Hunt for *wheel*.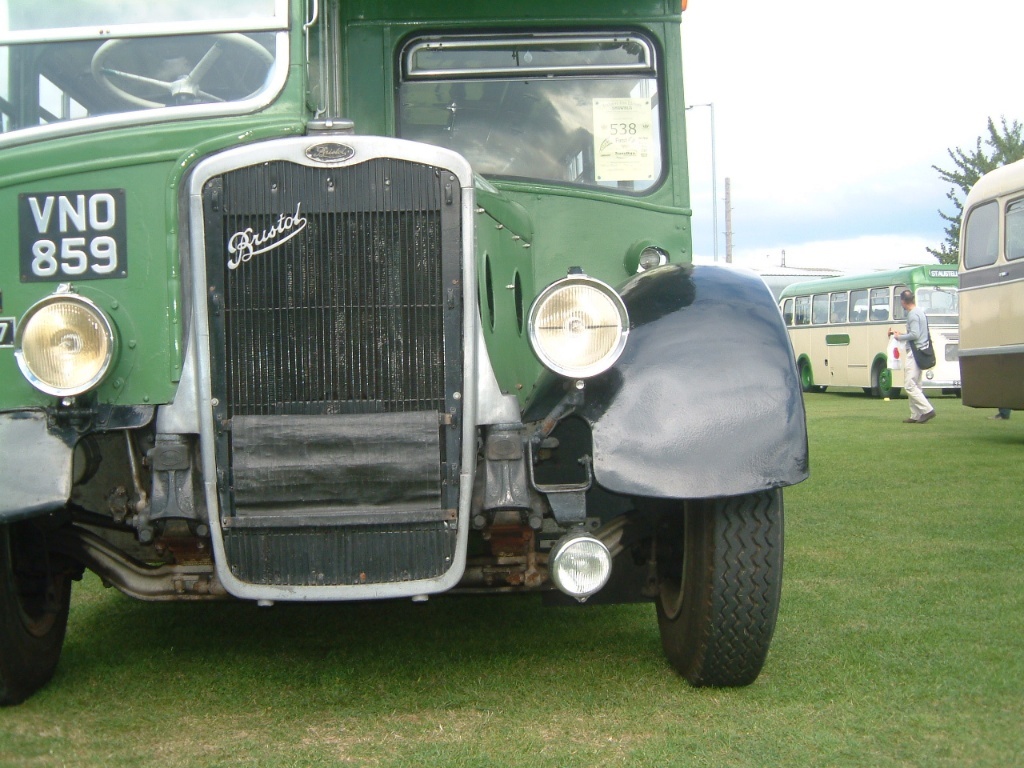
Hunted down at bbox=(804, 358, 813, 393).
